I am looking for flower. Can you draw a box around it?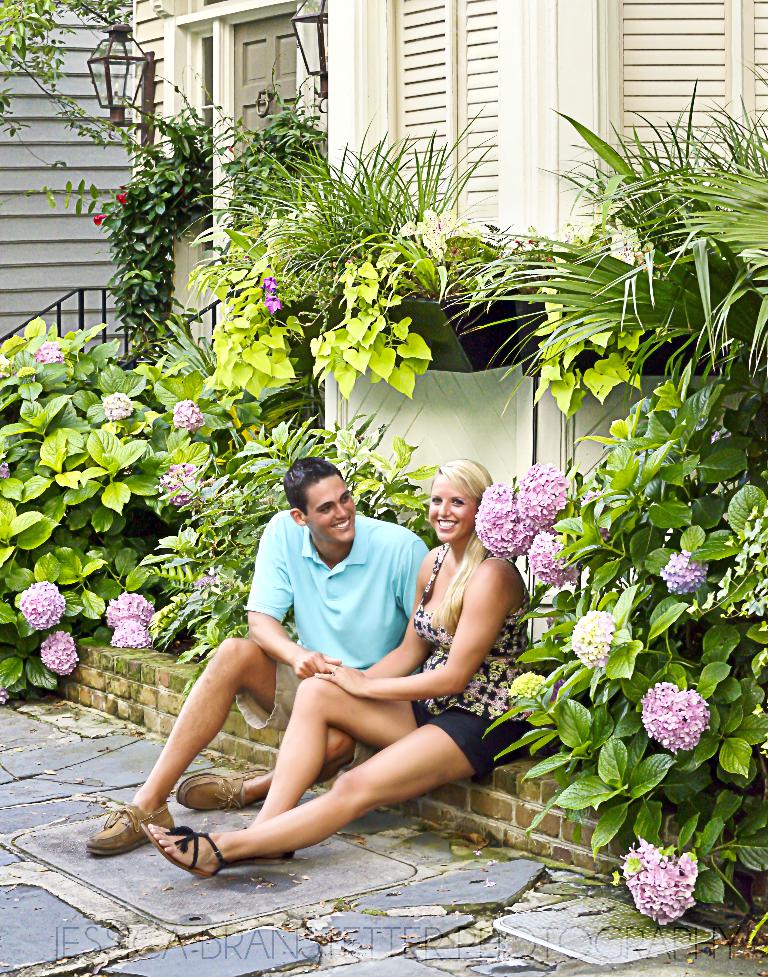
Sure, the bounding box is <region>100, 395, 134, 418</region>.
